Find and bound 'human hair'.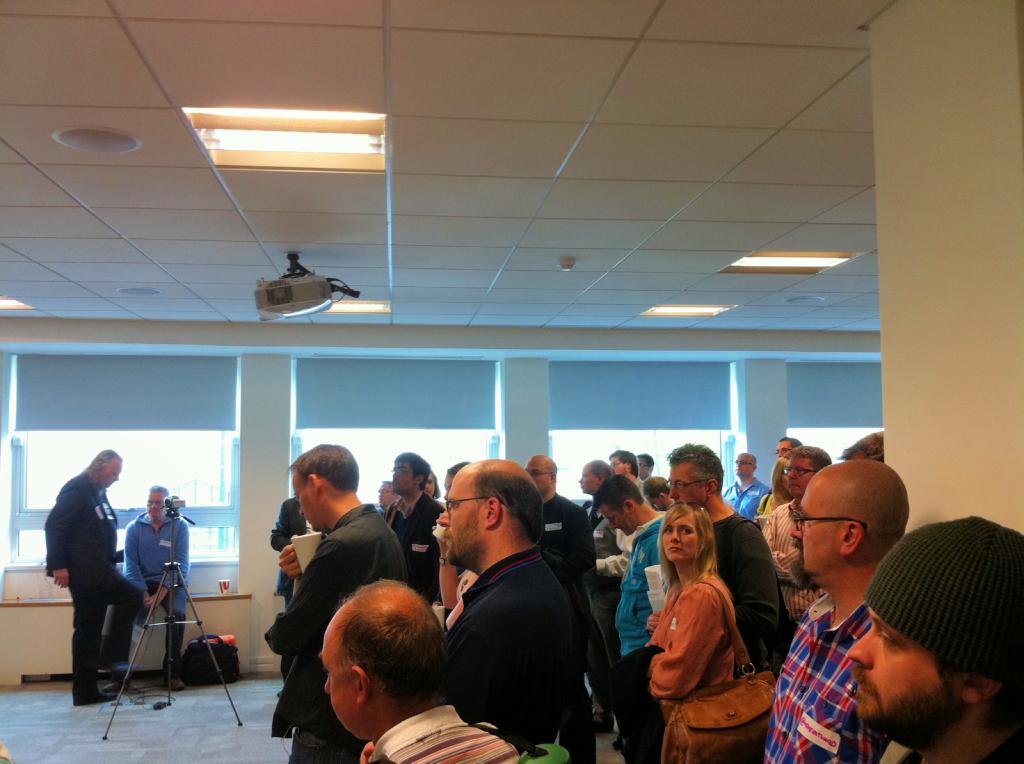
Bound: (x1=646, y1=481, x2=663, y2=501).
